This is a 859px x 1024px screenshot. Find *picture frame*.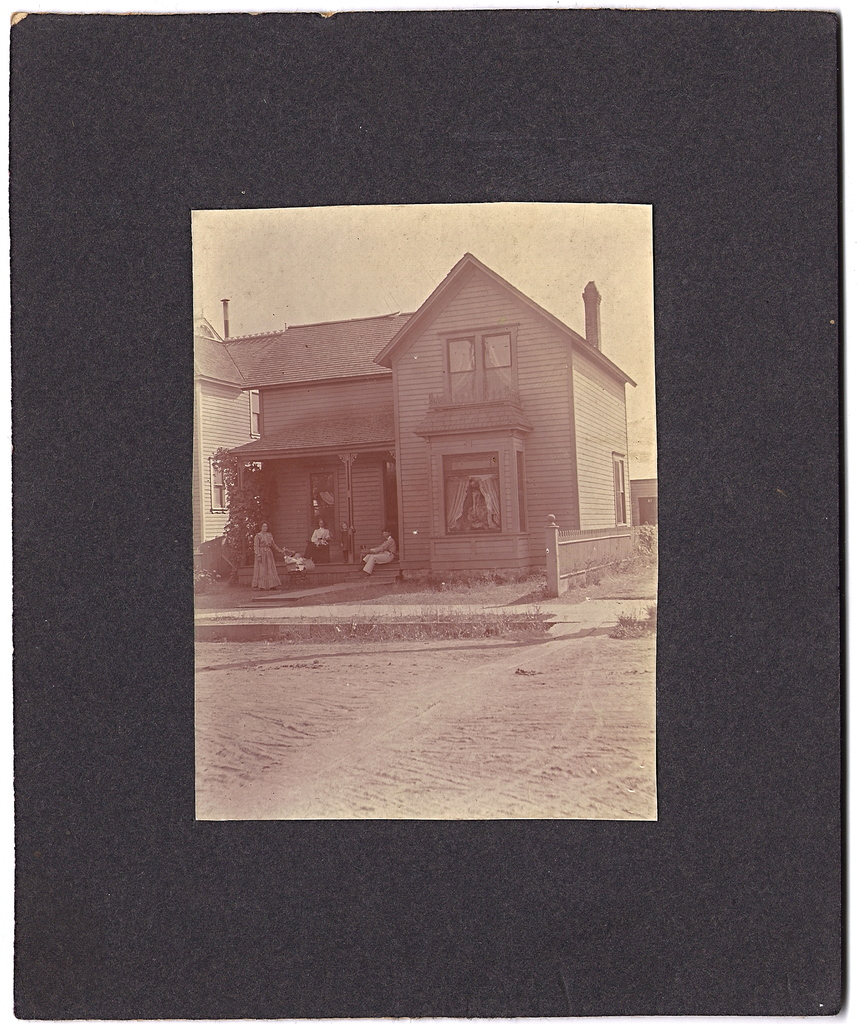
Bounding box: select_region(102, 87, 740, 977).
